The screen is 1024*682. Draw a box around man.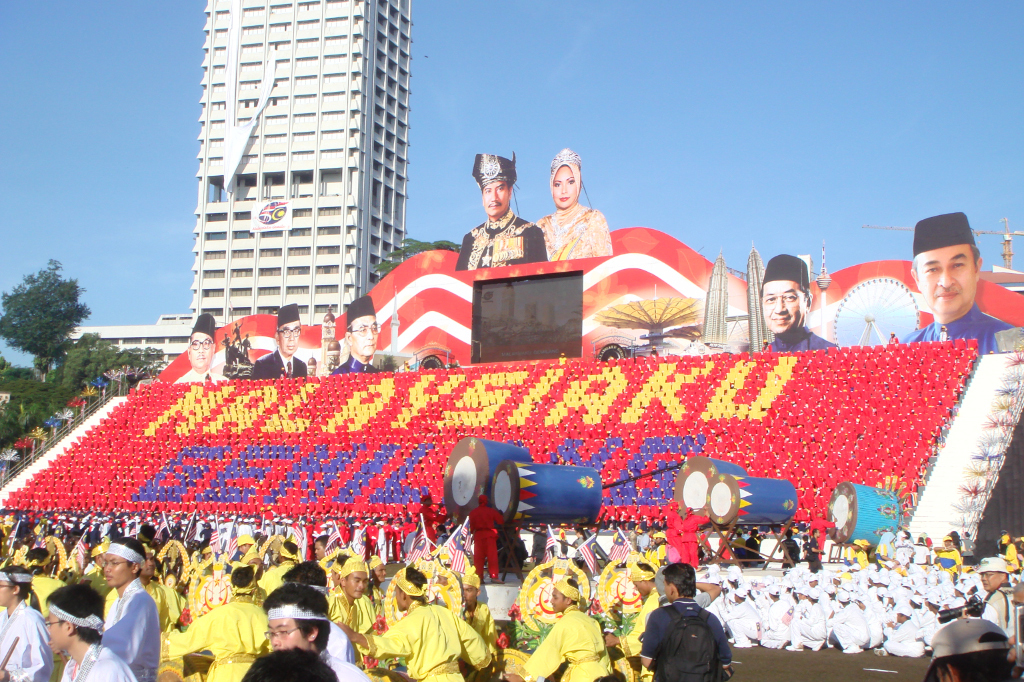
rect(640, 573, 743, 681).
